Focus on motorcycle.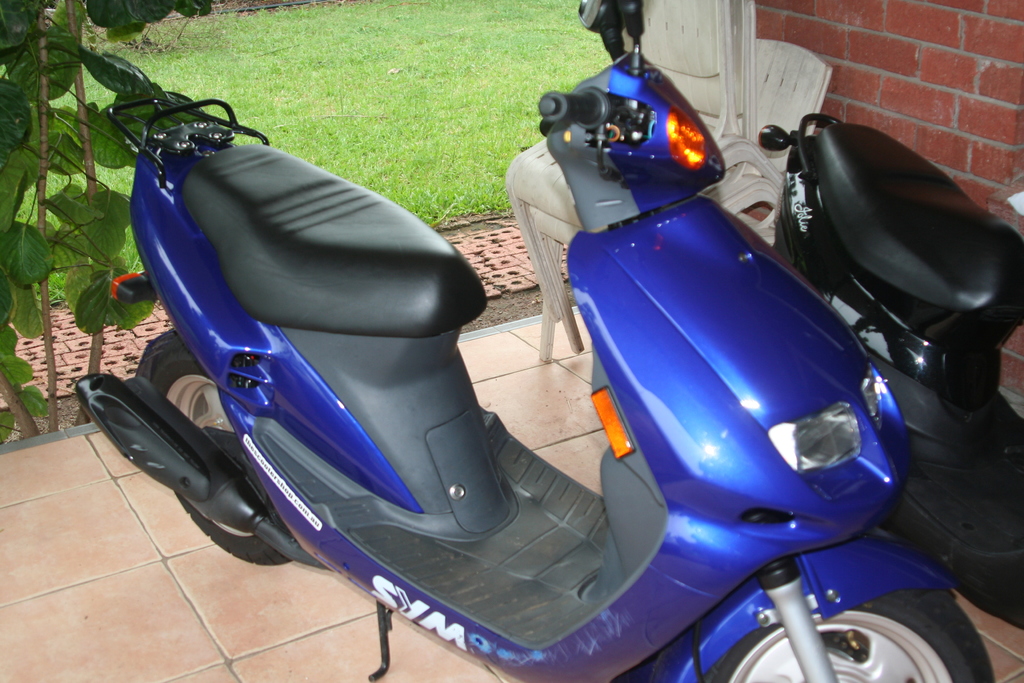
Focused at [left=75, top=0, right=996, bottom=682].
